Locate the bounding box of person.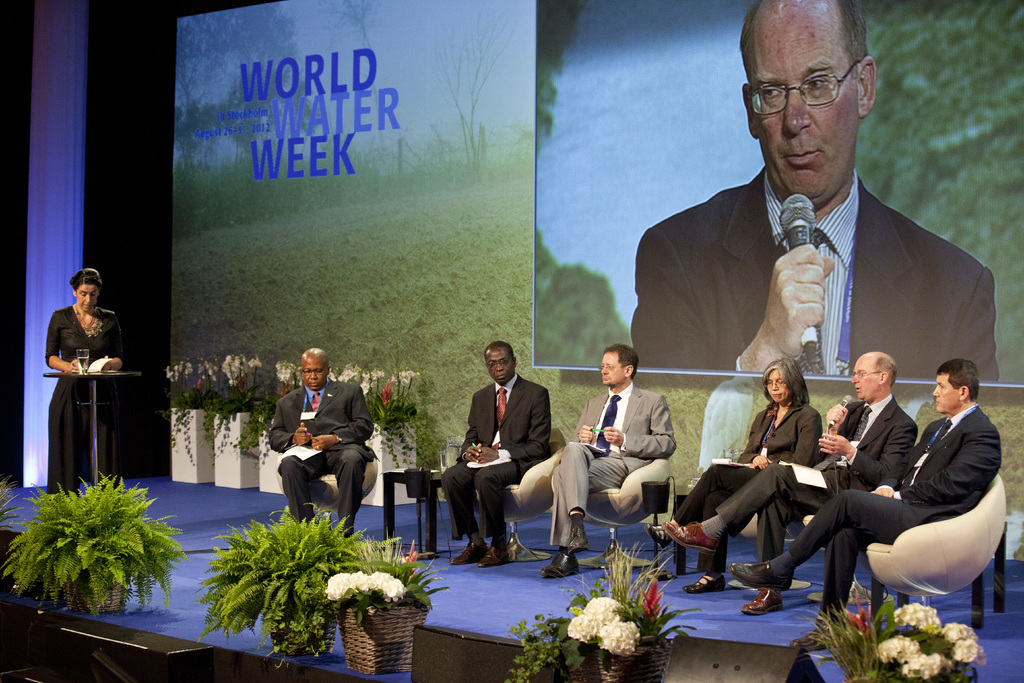
Bounding box: left=650, top=355, right=824, bottom=588.
